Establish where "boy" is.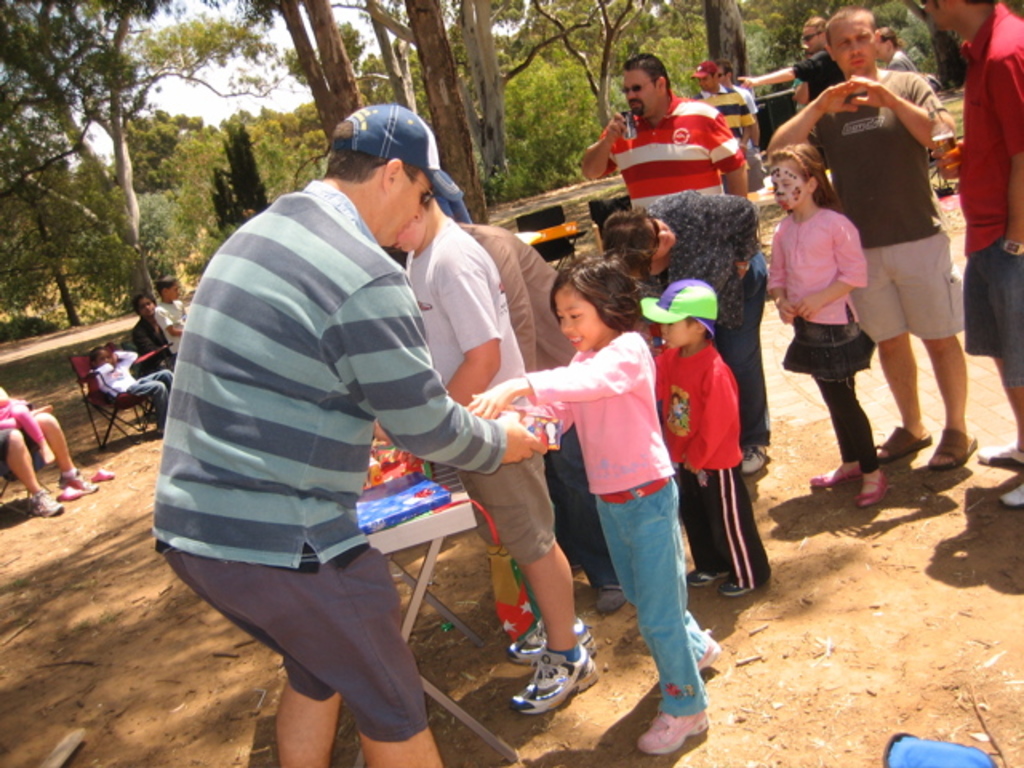
Established at 152,277,189,357.
